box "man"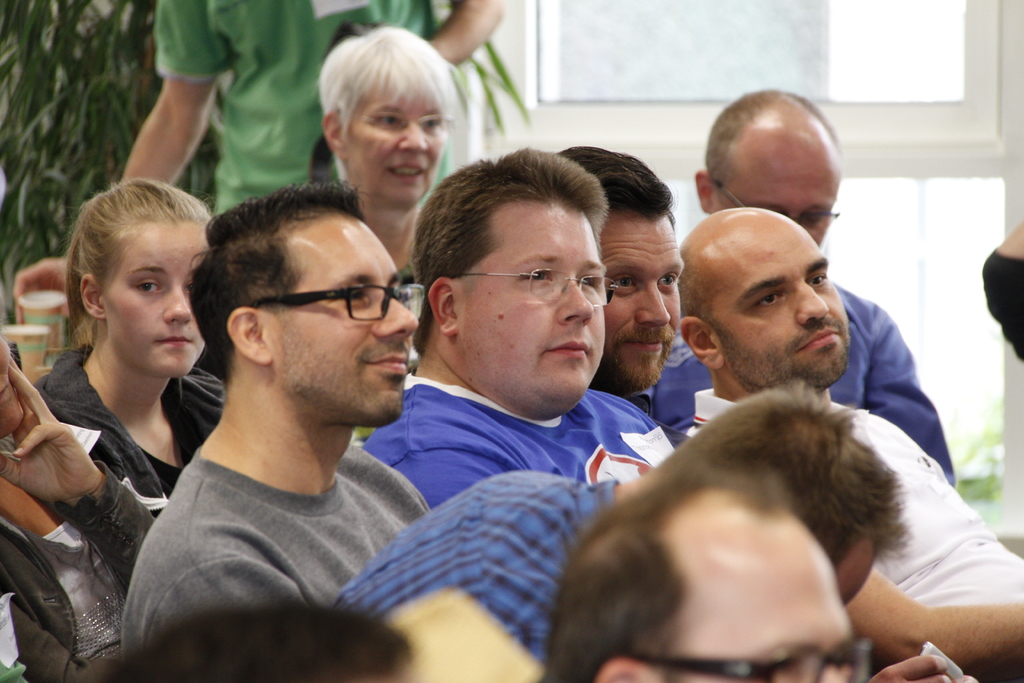
[328,383,916,661]
